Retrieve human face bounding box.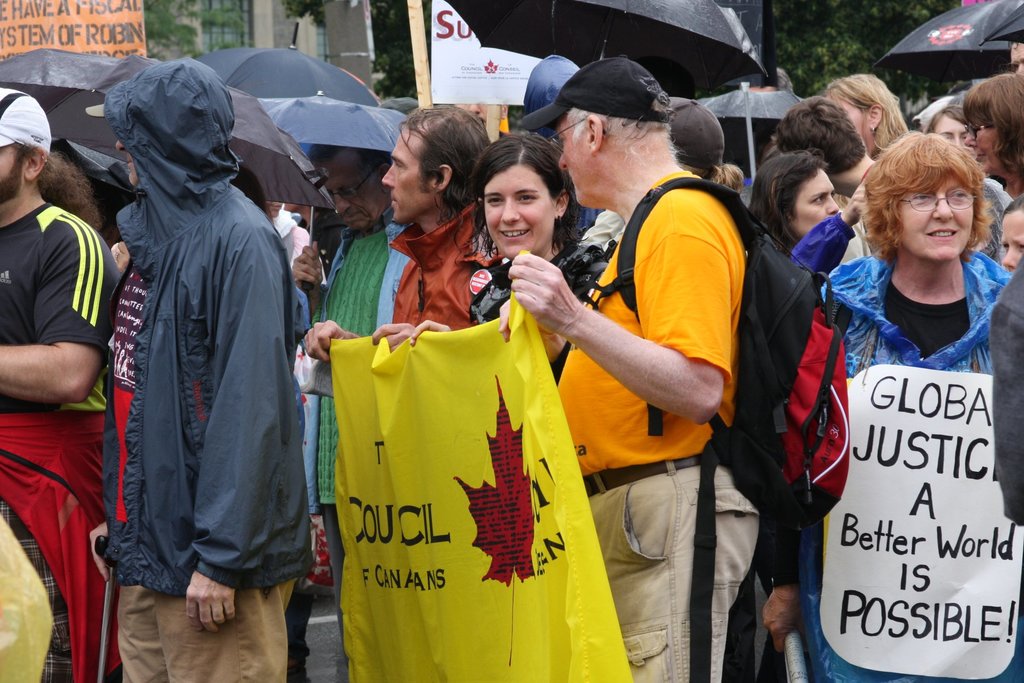
Bounding box: <bbox>1012, 42, 1023, 68</bbox>.
